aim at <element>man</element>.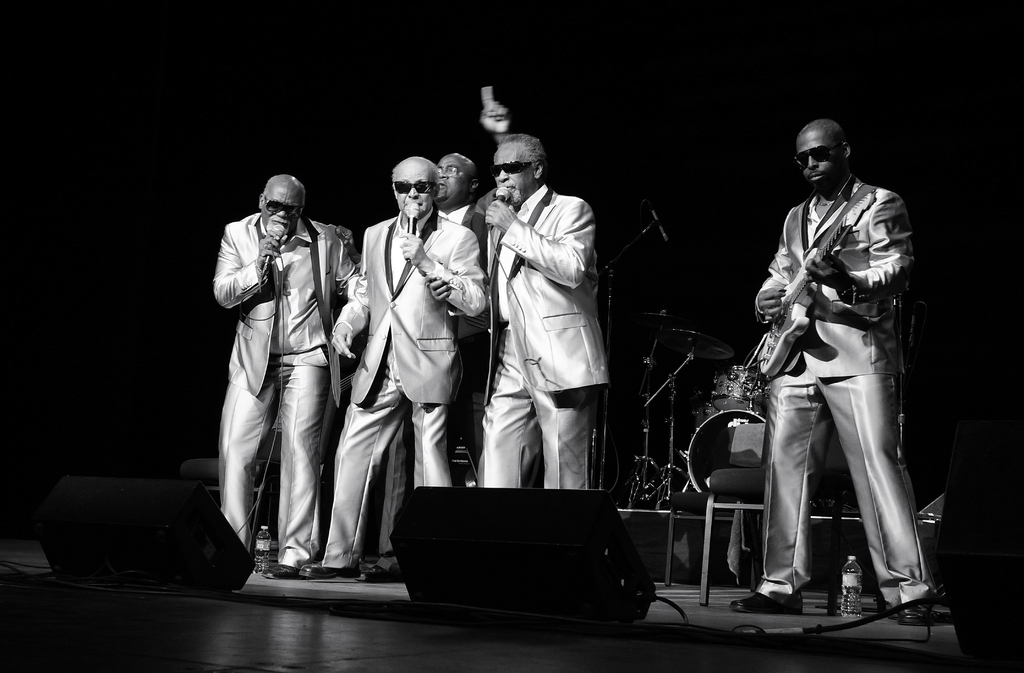
Aimed at 481, 132, 609, 497.
